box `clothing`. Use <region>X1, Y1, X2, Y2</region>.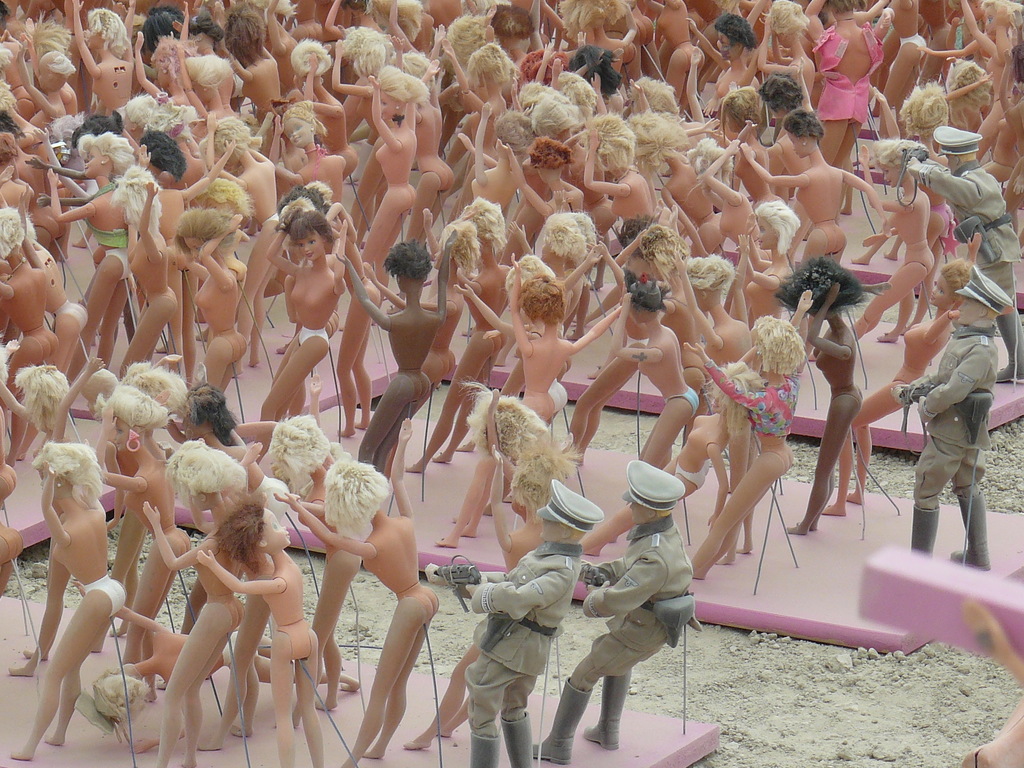
<region>81, 572, 130, 622</region>.
